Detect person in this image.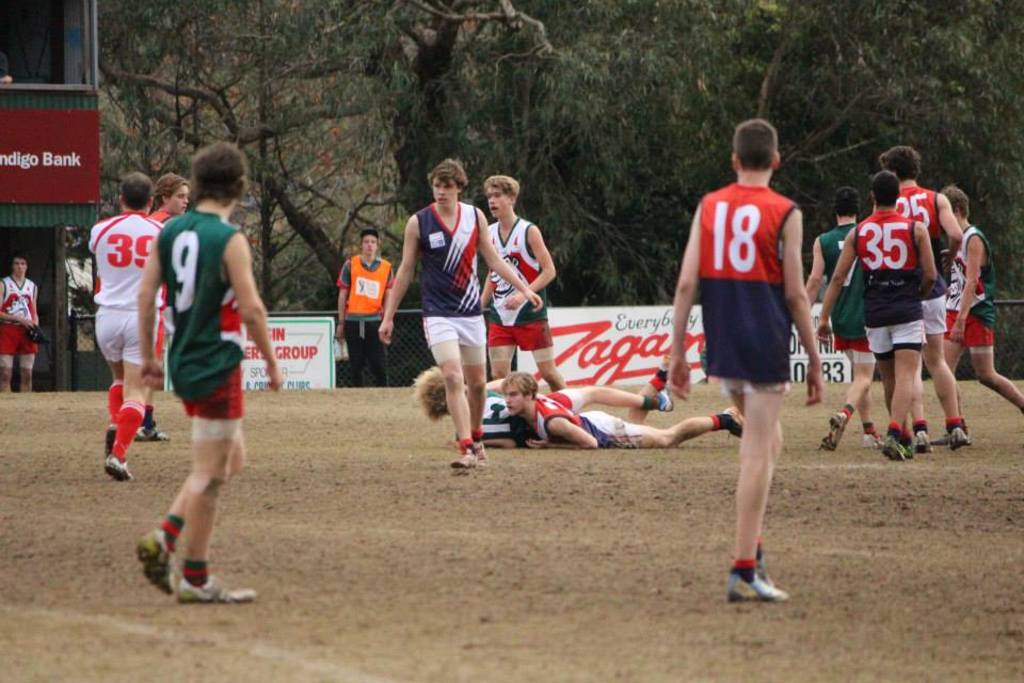
Detection: {"x1": 414, "y1": 366, "x2": 675, "y2": 446}.
